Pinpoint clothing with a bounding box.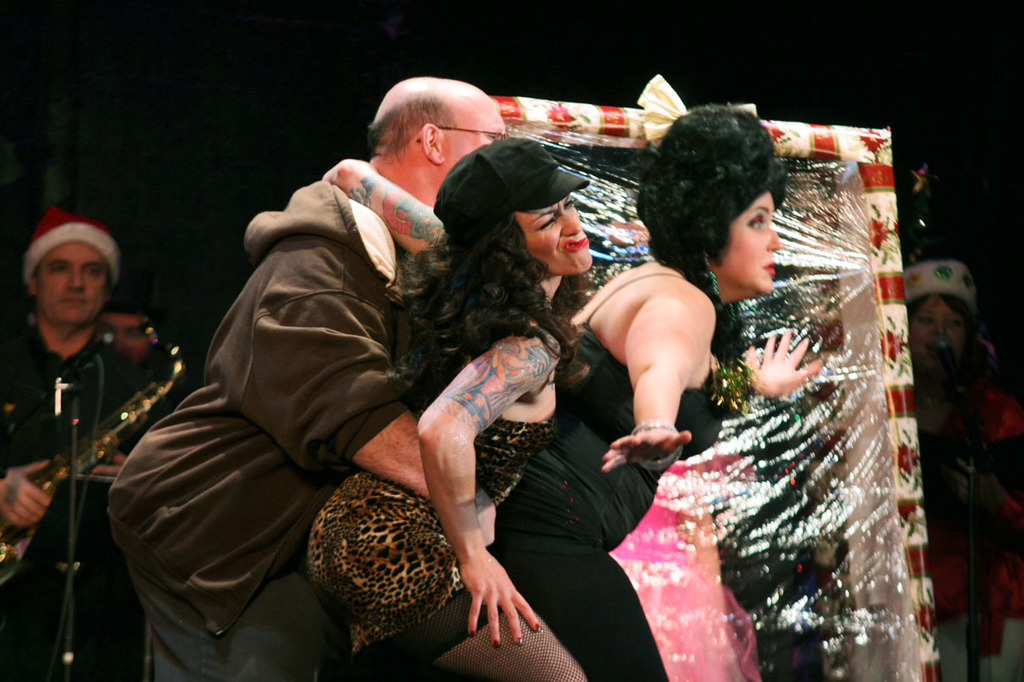
l=104, t=158, r=487, b=681.
